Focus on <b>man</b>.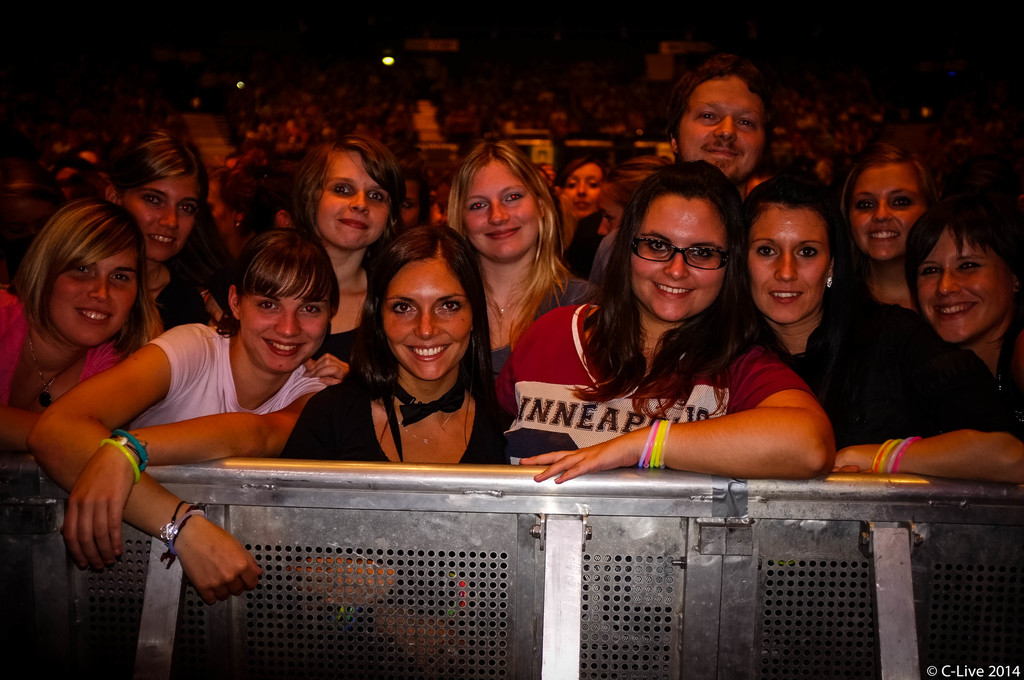
Focused at crop(664, 53, 770, 201).
